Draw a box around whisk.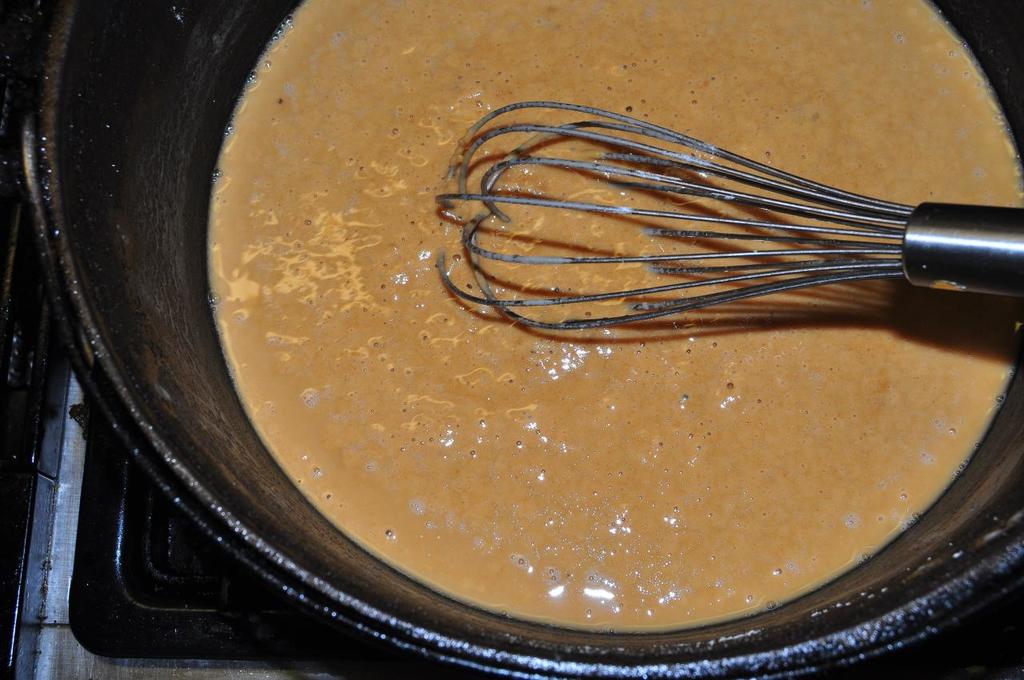
rect(427, 100, 1023, 342).
